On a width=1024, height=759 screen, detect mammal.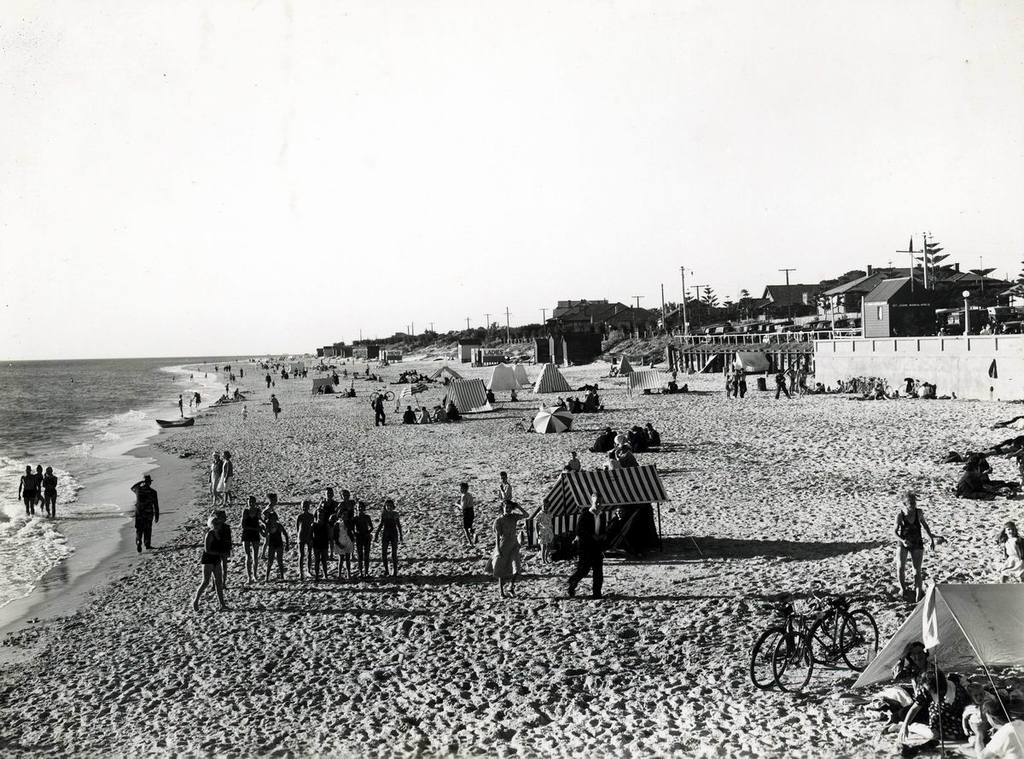
[left=174, top=394, right=185, bottom=415].
